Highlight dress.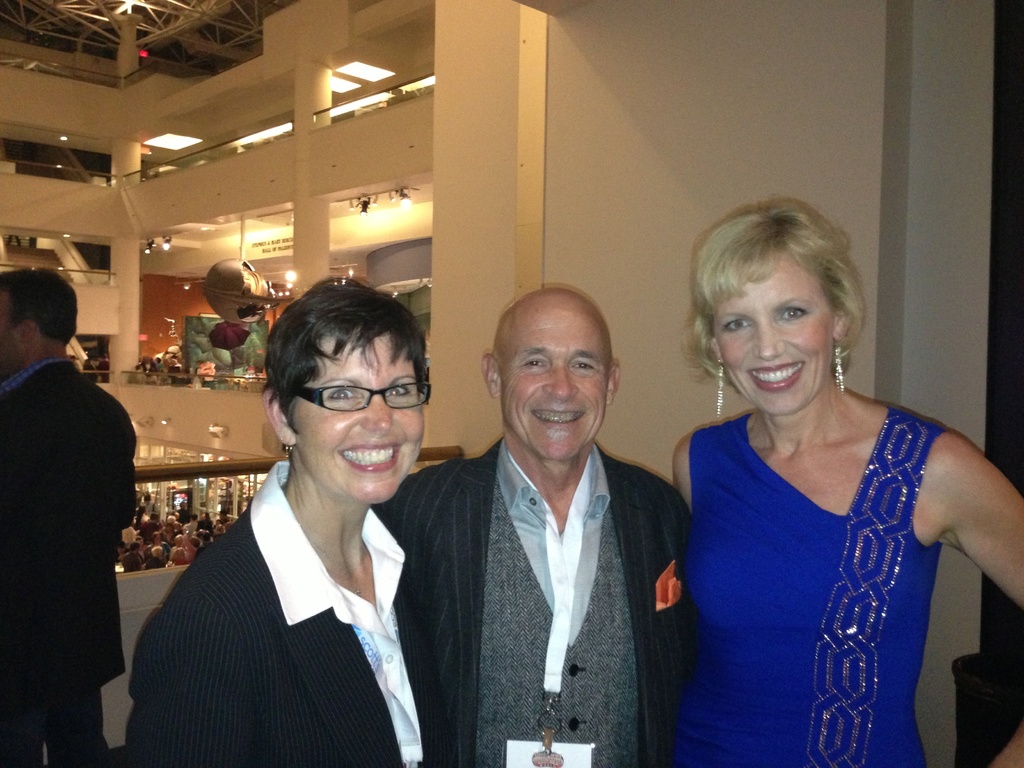
Highlighted region: left=671, top=401, right=950, bottom=767.
